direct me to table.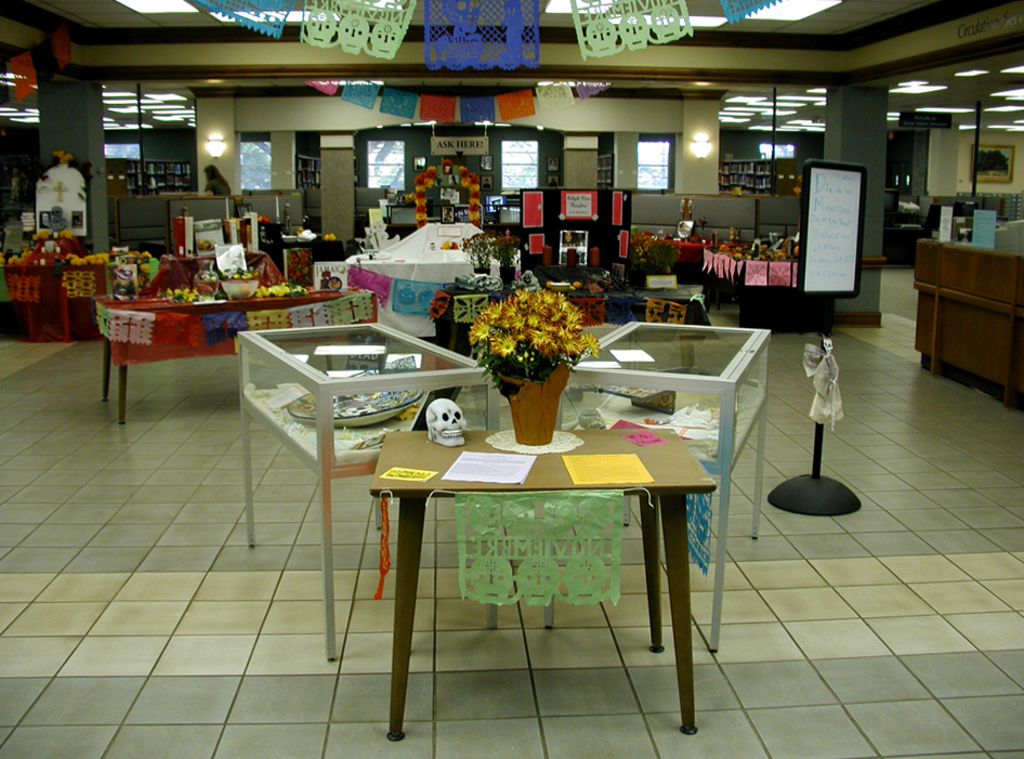
Direction: crop(94, 284, 379, 424).
